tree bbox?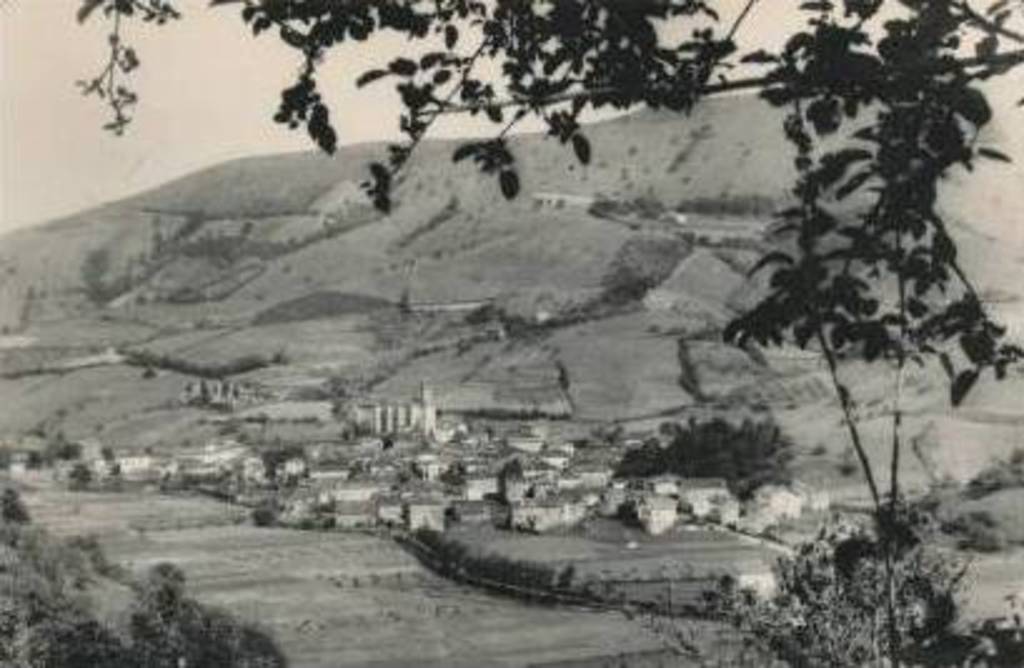
(left=0, top=545, right=285, bottom=665)
